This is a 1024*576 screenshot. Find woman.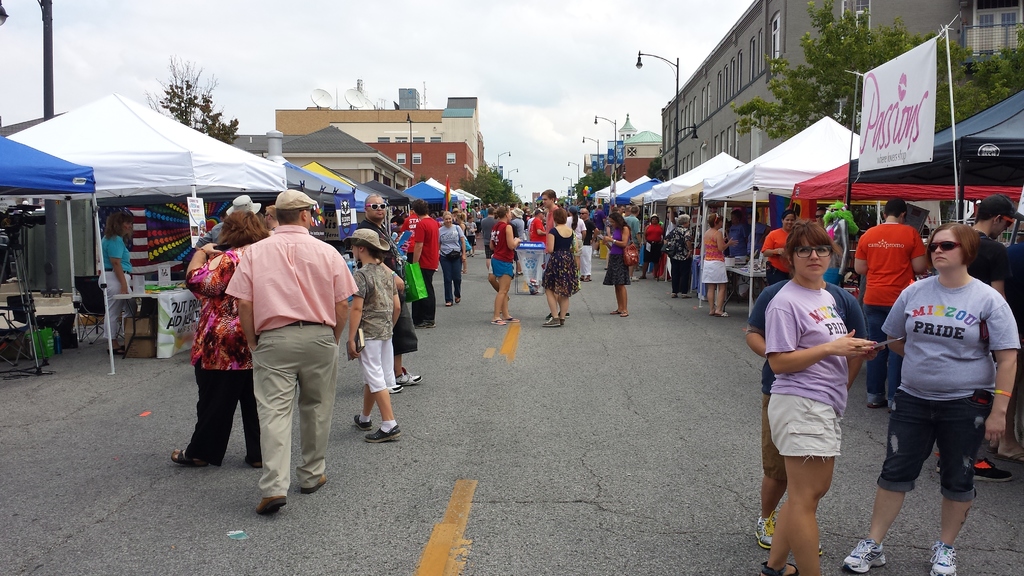
Bounding box: left=744, top=271, right=865, bottom=552.
